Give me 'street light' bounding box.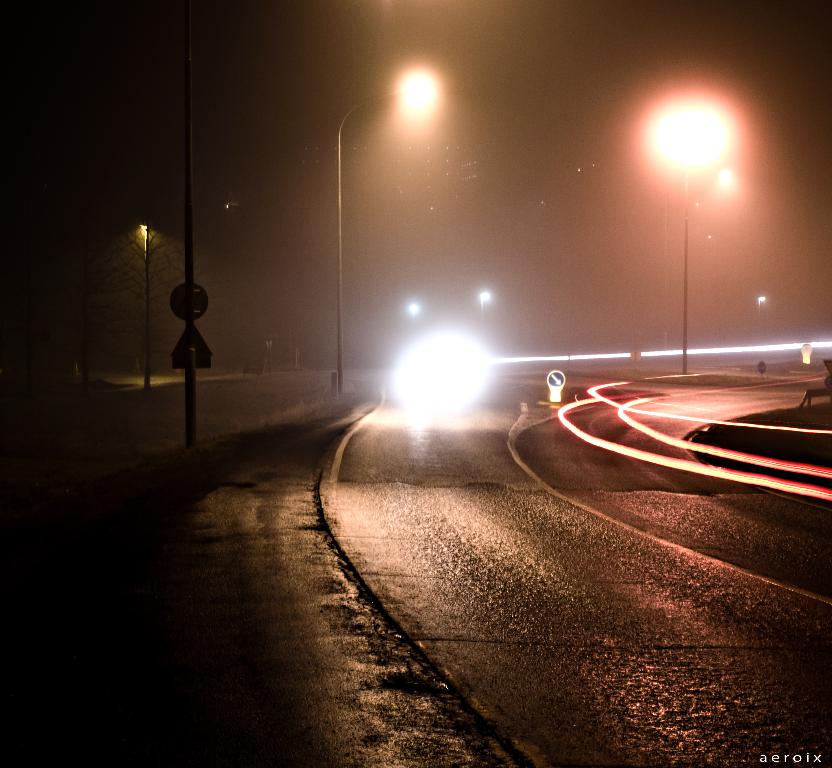
crop(408, 298, 418, 332).
